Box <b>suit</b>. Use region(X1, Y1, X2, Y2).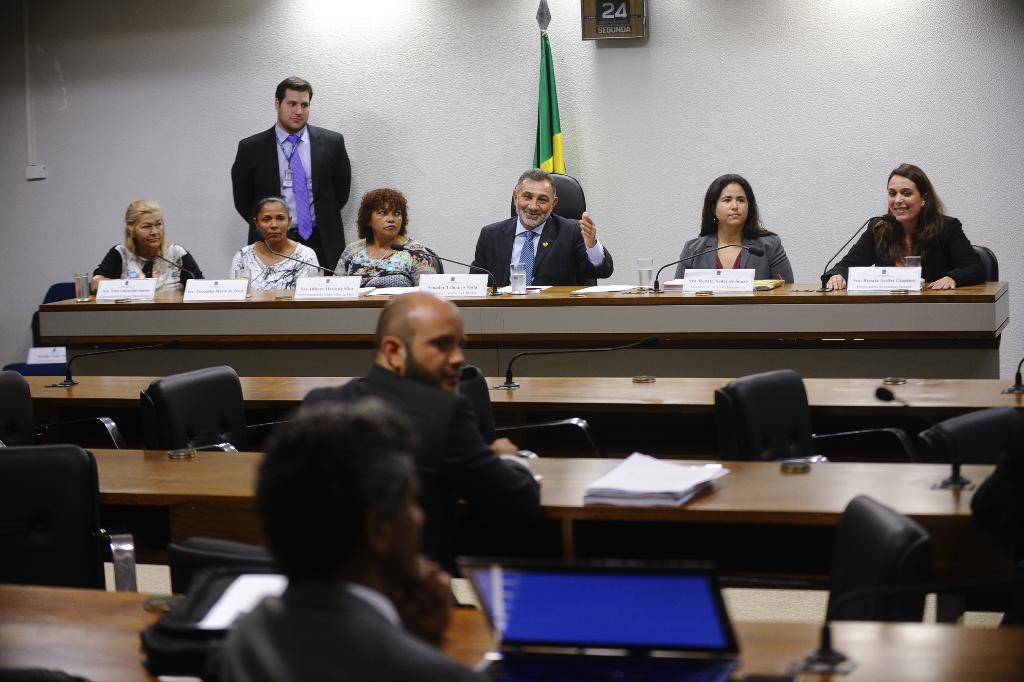
region(209, 571, 473, 681).
